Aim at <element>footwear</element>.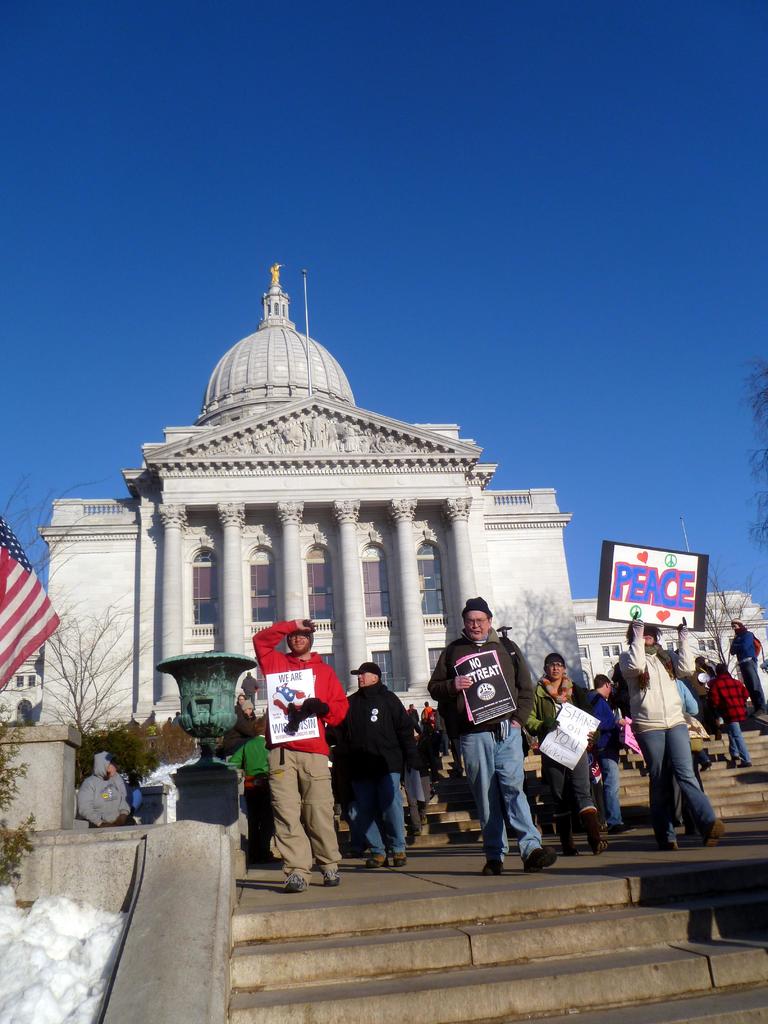
Aimed at {"left": 663, "top": 842, "right": 679, "bottom": 851}.
